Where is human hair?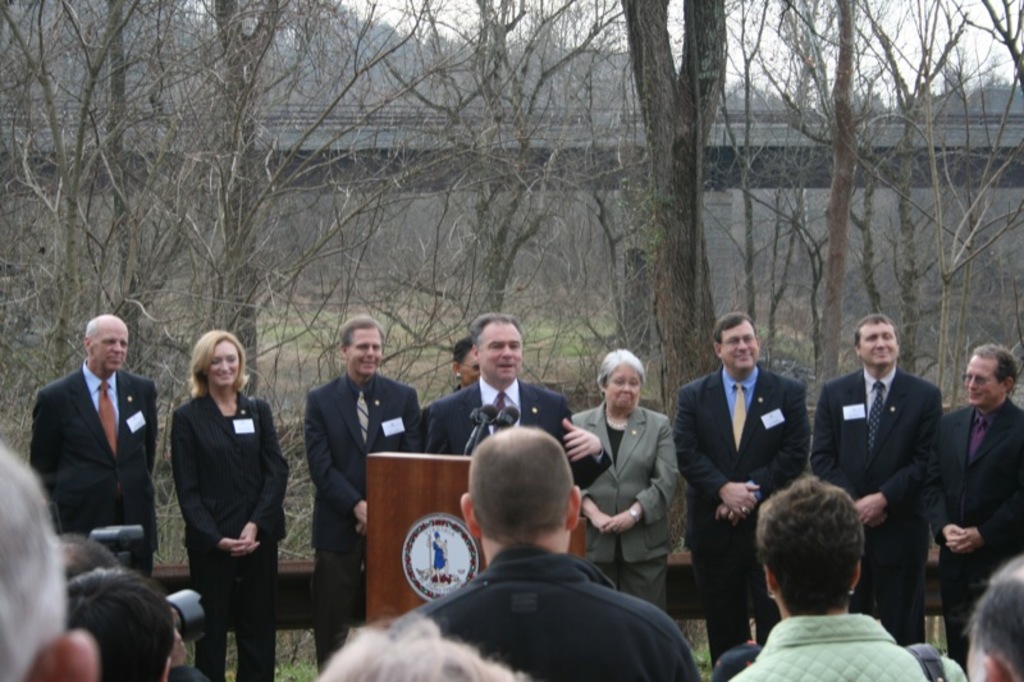
bbox(449, 337, 474, 363).
